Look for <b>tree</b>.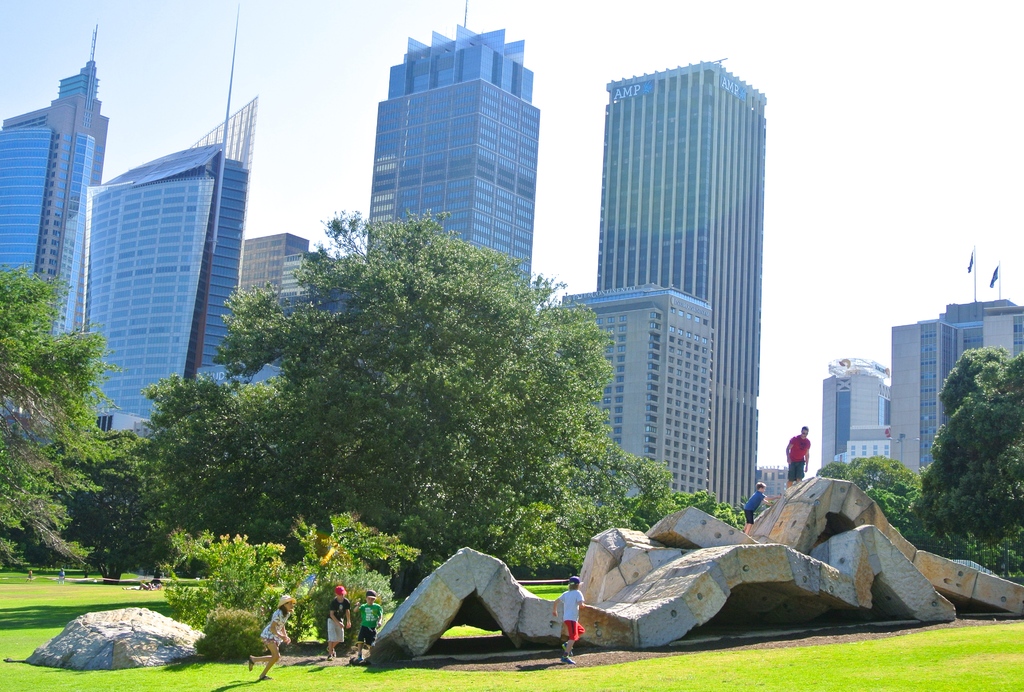
Found: bbox(911, 343, 1023, 553).
